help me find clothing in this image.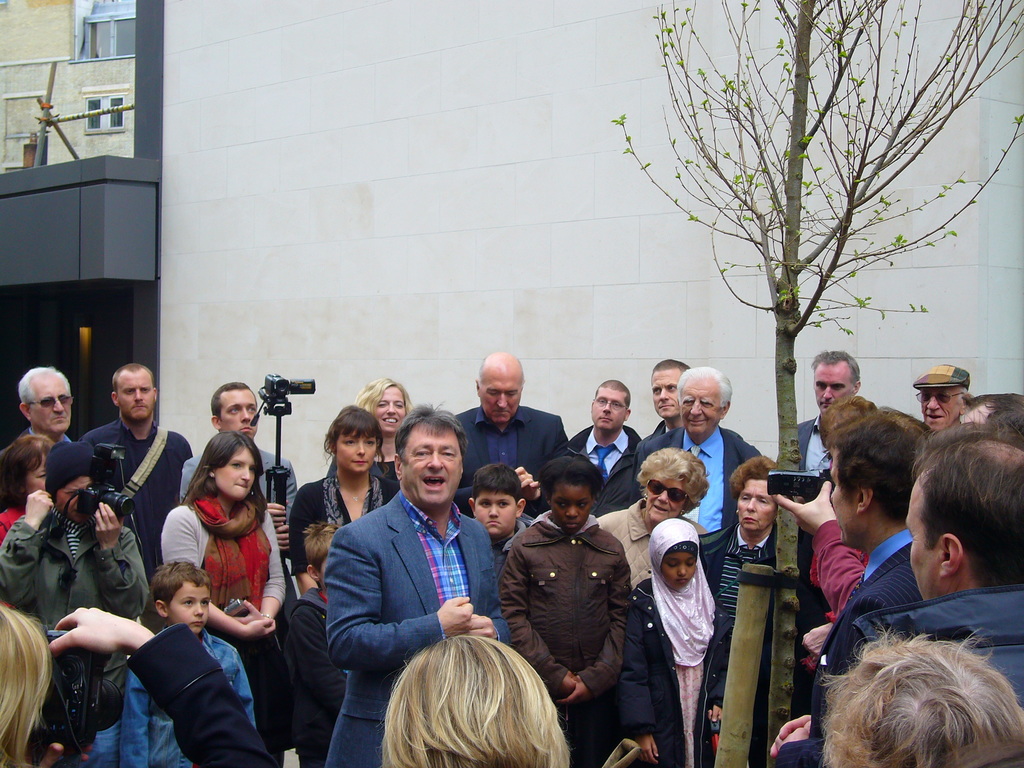
Found it: [x1=106, y1=630, x2=248, y2=743].
